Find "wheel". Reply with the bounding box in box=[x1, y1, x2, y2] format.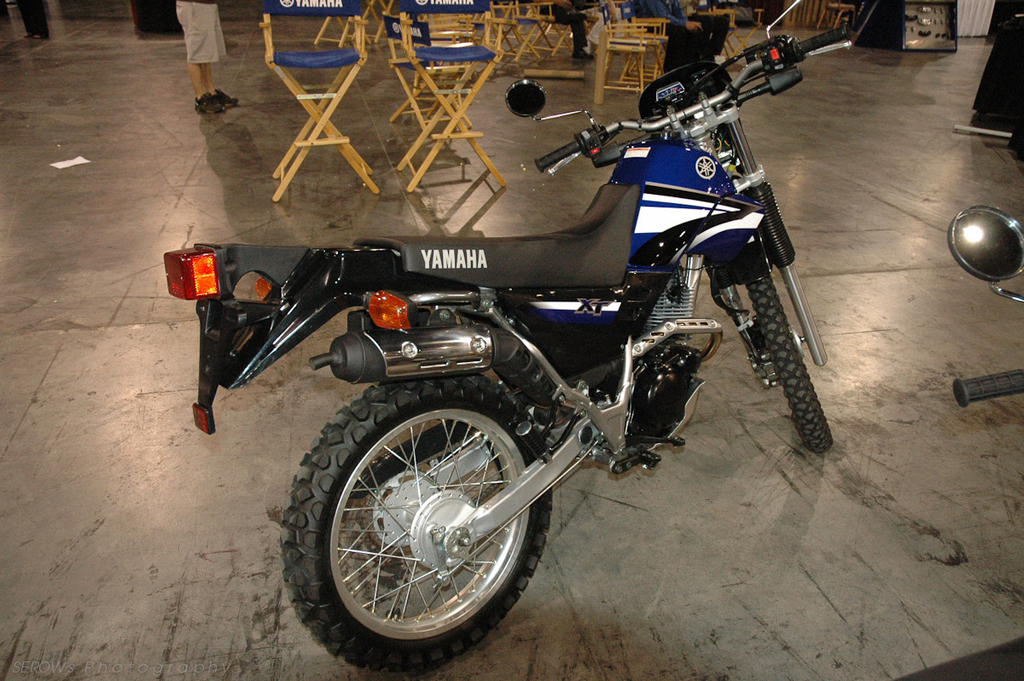
box=[276, 377, 558, 680].
